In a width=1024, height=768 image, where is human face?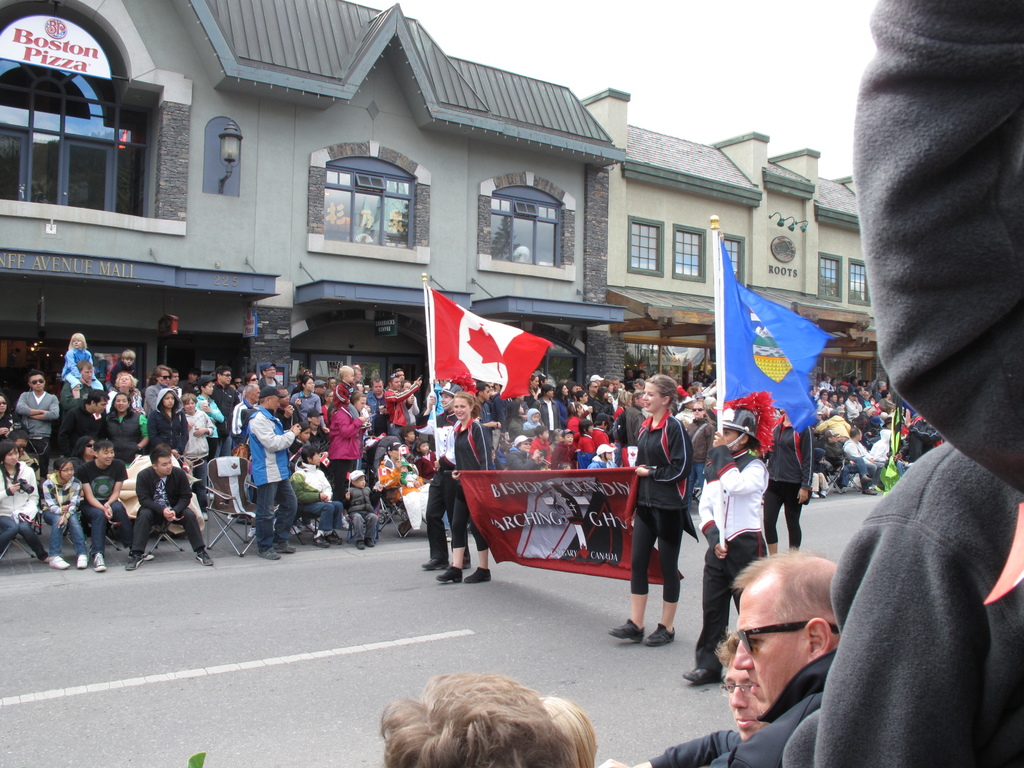
left=515, top=438, right=529, bottom=451.
